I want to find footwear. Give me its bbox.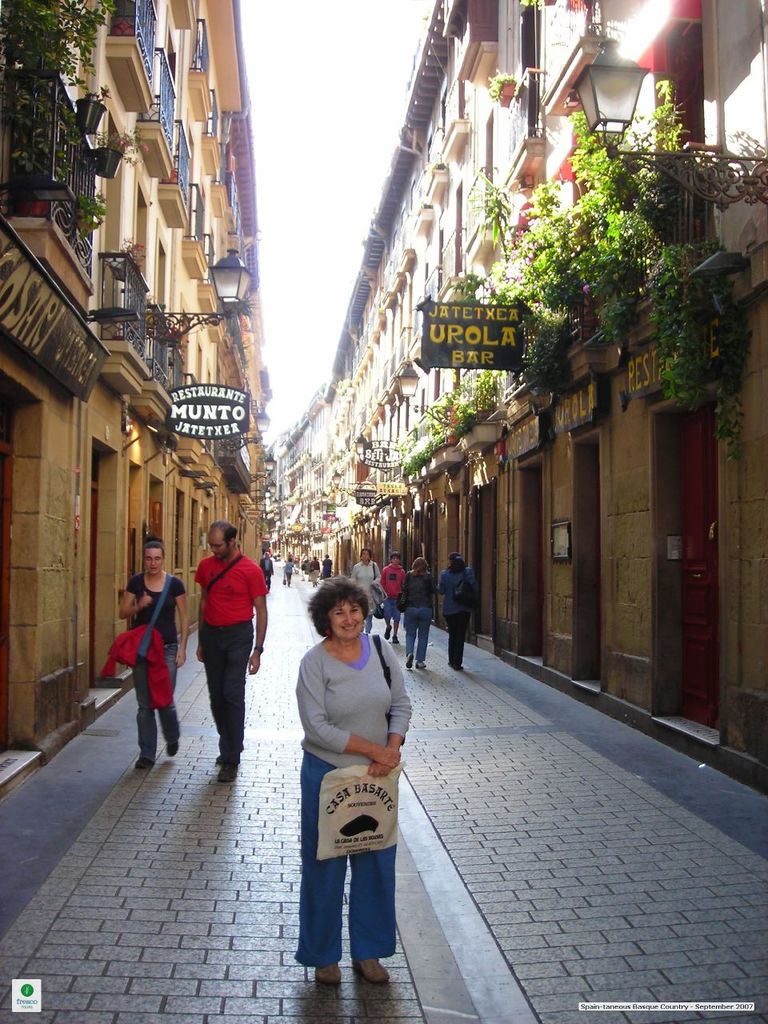
bbox=[451, 663, 462, 667].
